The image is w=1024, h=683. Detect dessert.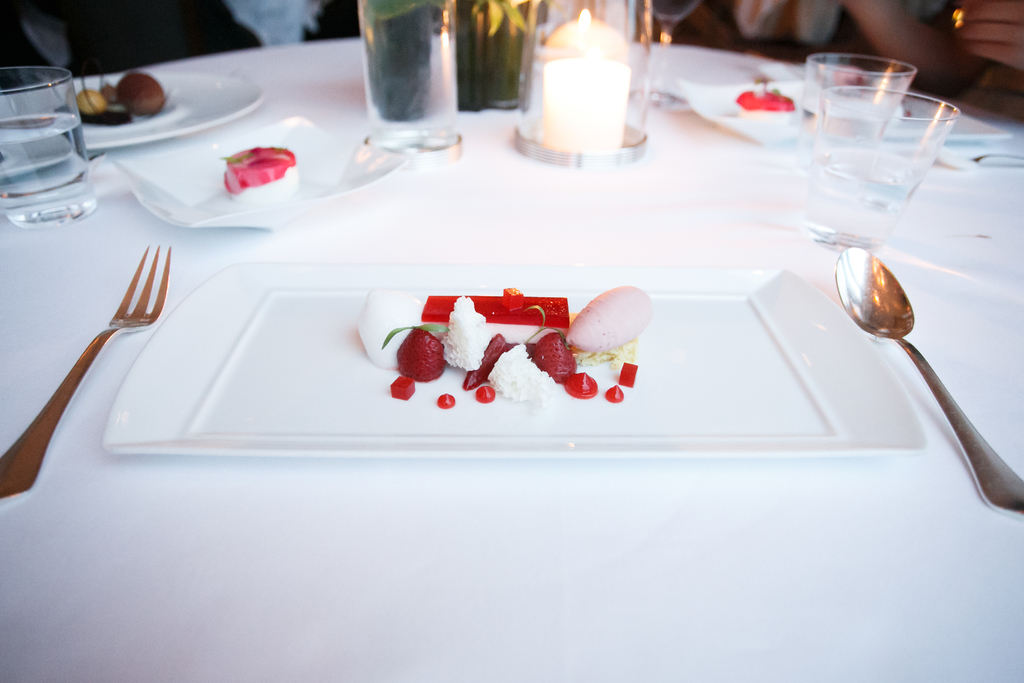
Detection: locate(356, 288, 652, 411).
